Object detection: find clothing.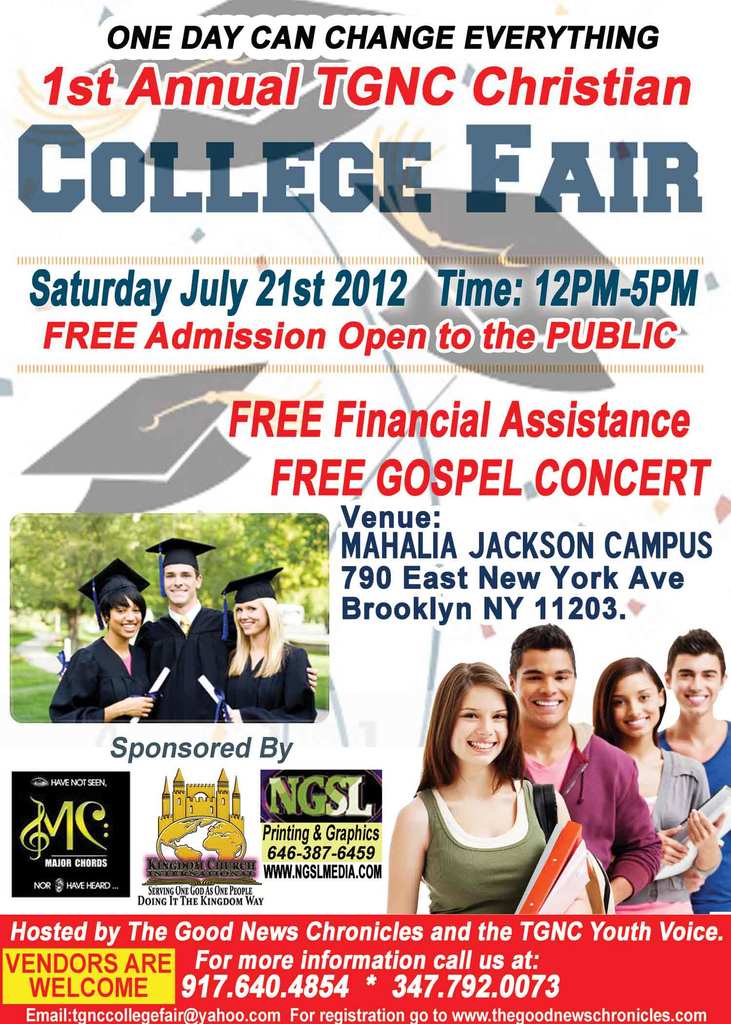
(147, 609, 238, 722).
